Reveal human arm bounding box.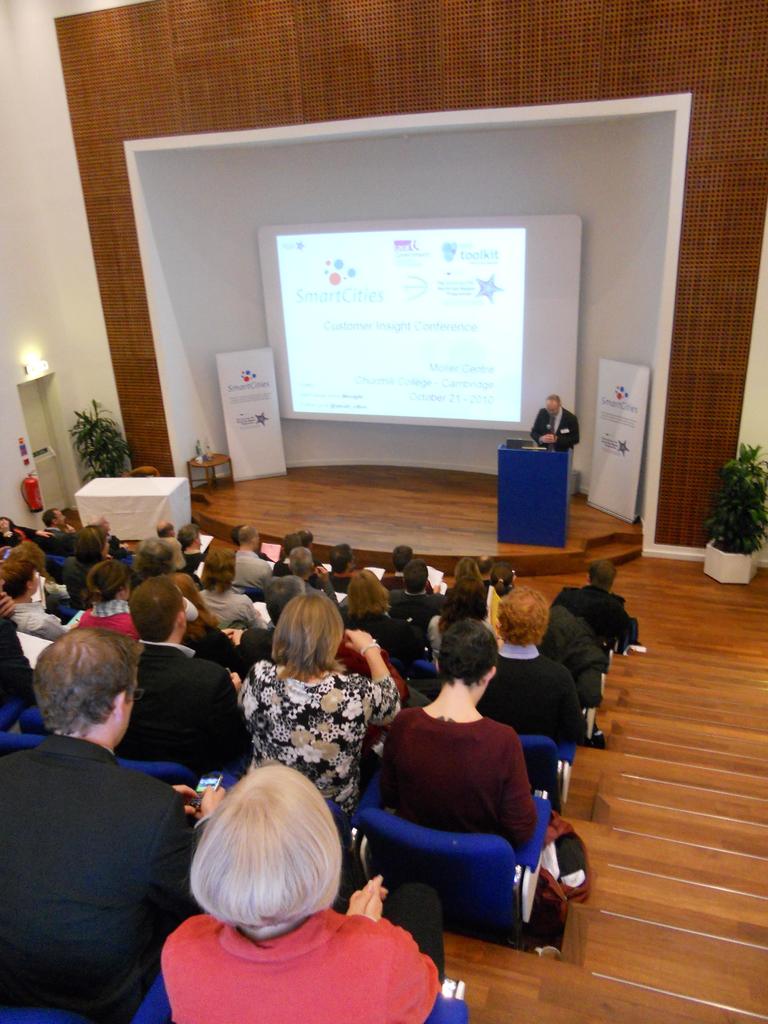
Revealed: <bbox>154, 780, 227, 909</bbox>.
